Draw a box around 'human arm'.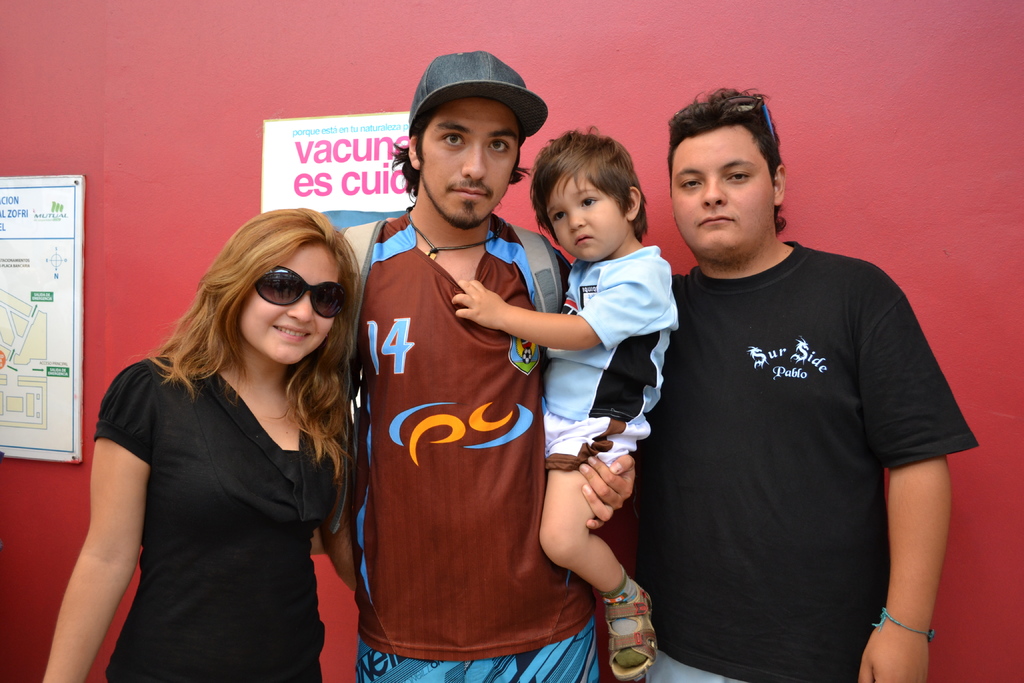
[45,404,145,668].
